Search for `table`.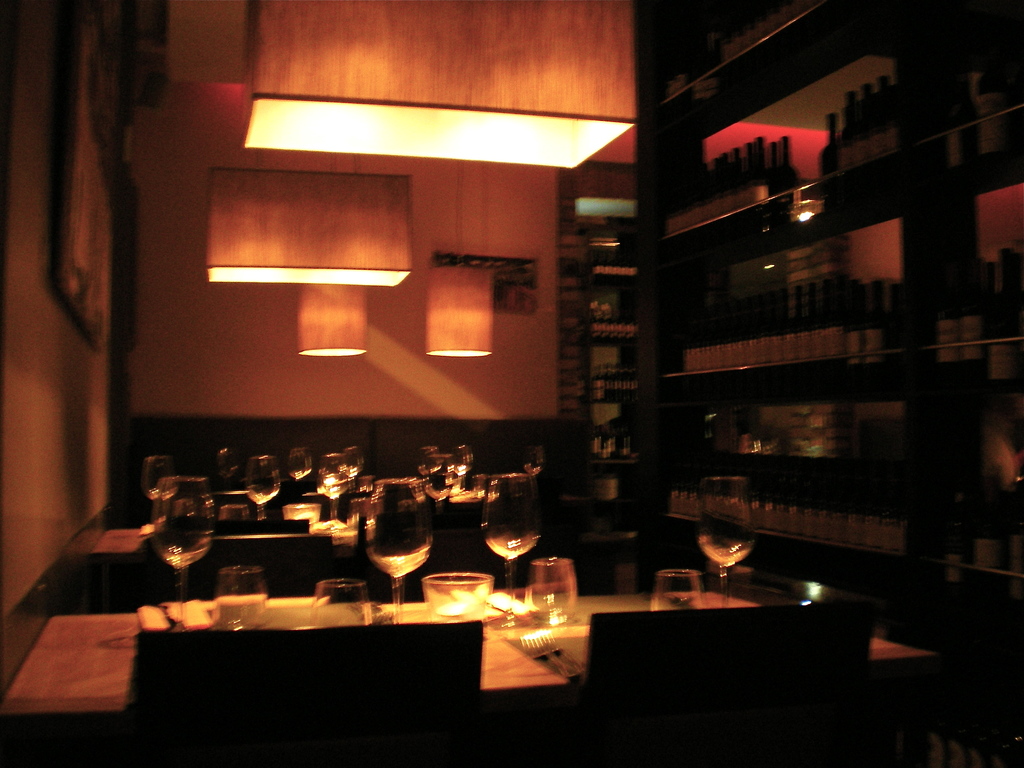
Found at locate(1, 568, 924, 758).
